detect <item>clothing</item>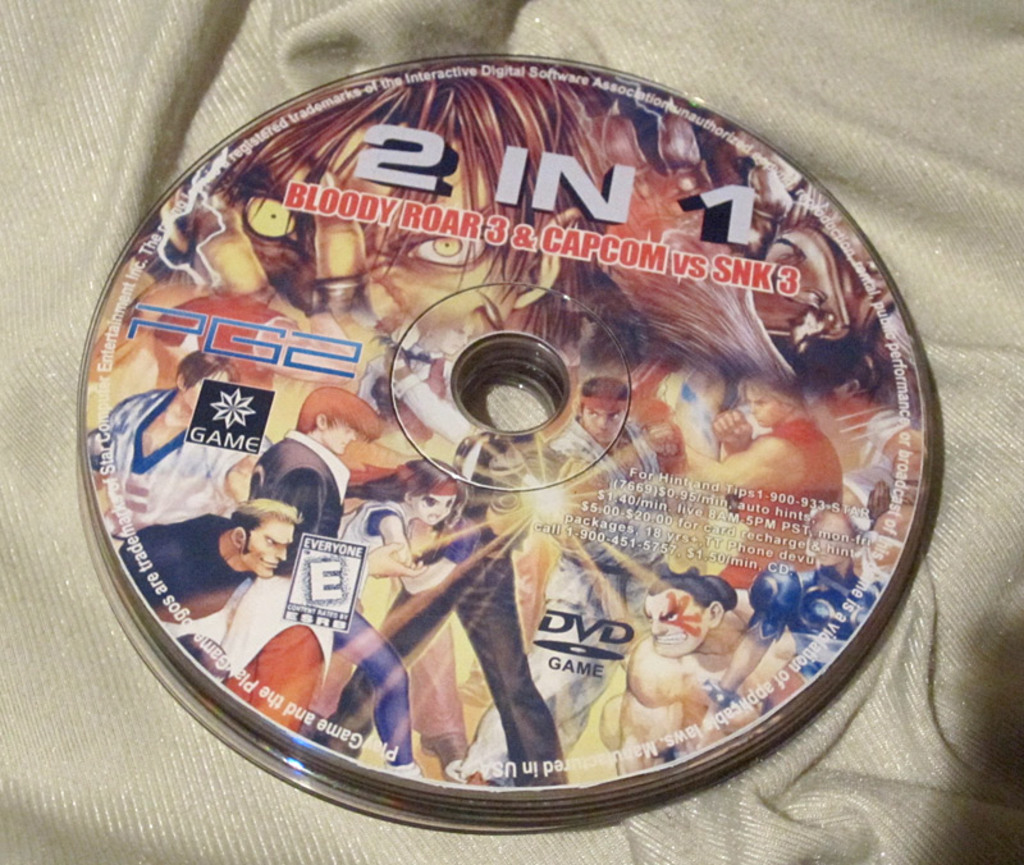
bbox=(703, 418, 841, 599)
